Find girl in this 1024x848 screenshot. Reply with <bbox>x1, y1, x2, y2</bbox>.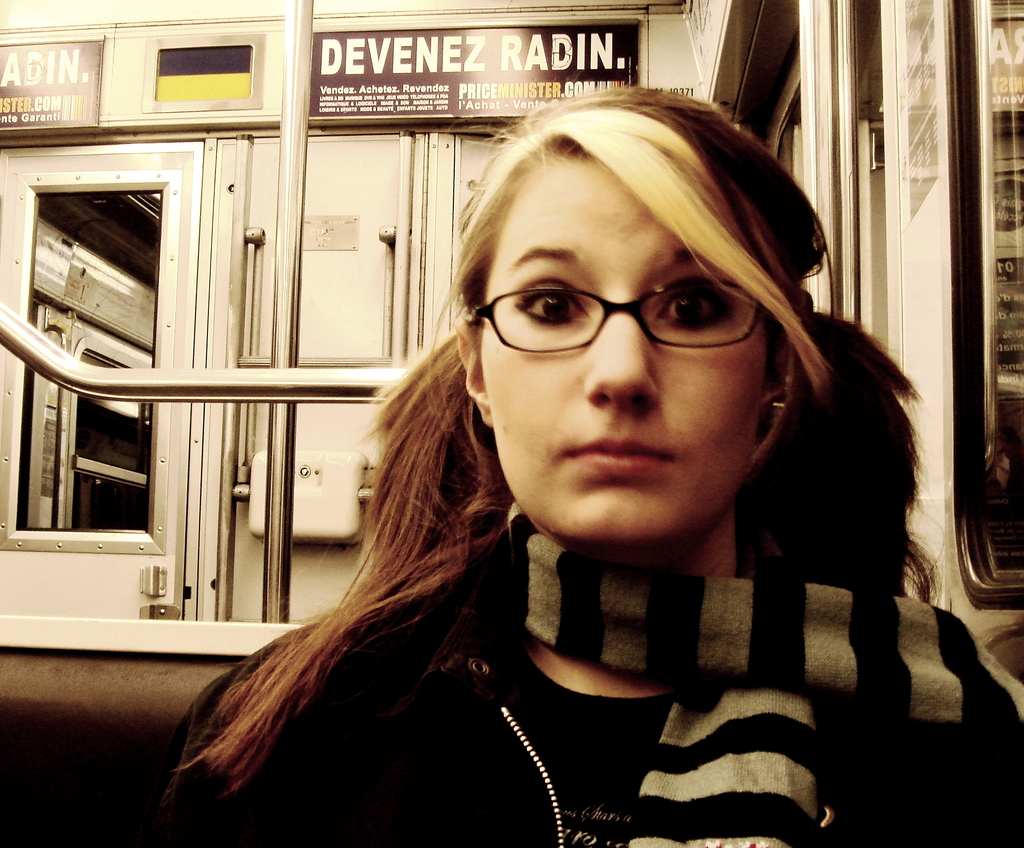
<bbox>131, 85, 1023, 847</bbox>.
